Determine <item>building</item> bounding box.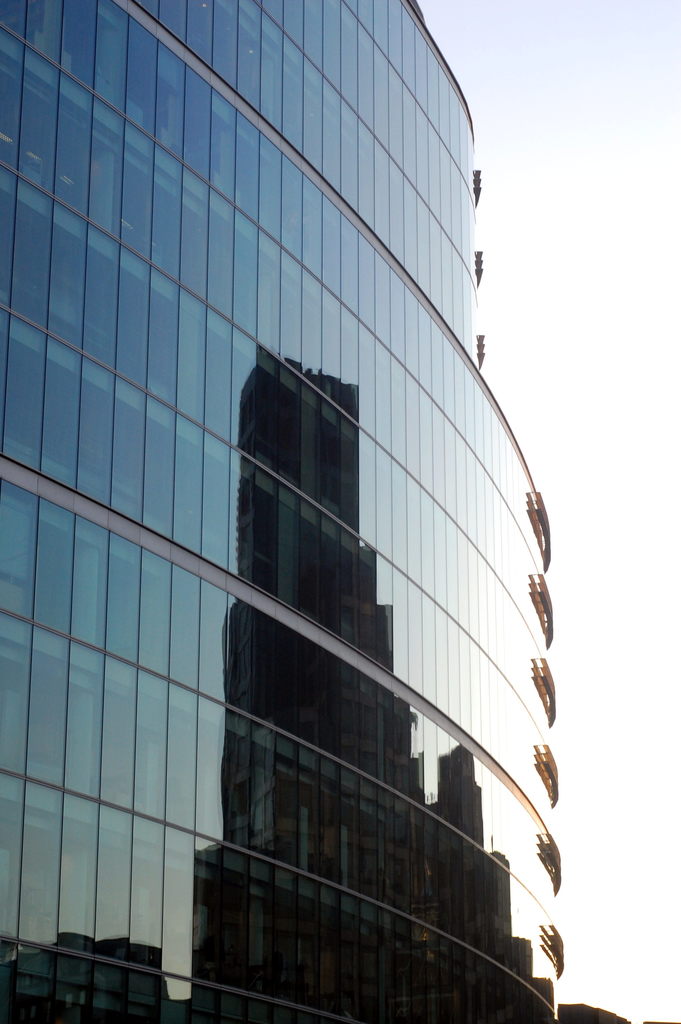
Determined: {"x1": 562, "y1": 1002, "x2": 634, "y2": 1023}.
